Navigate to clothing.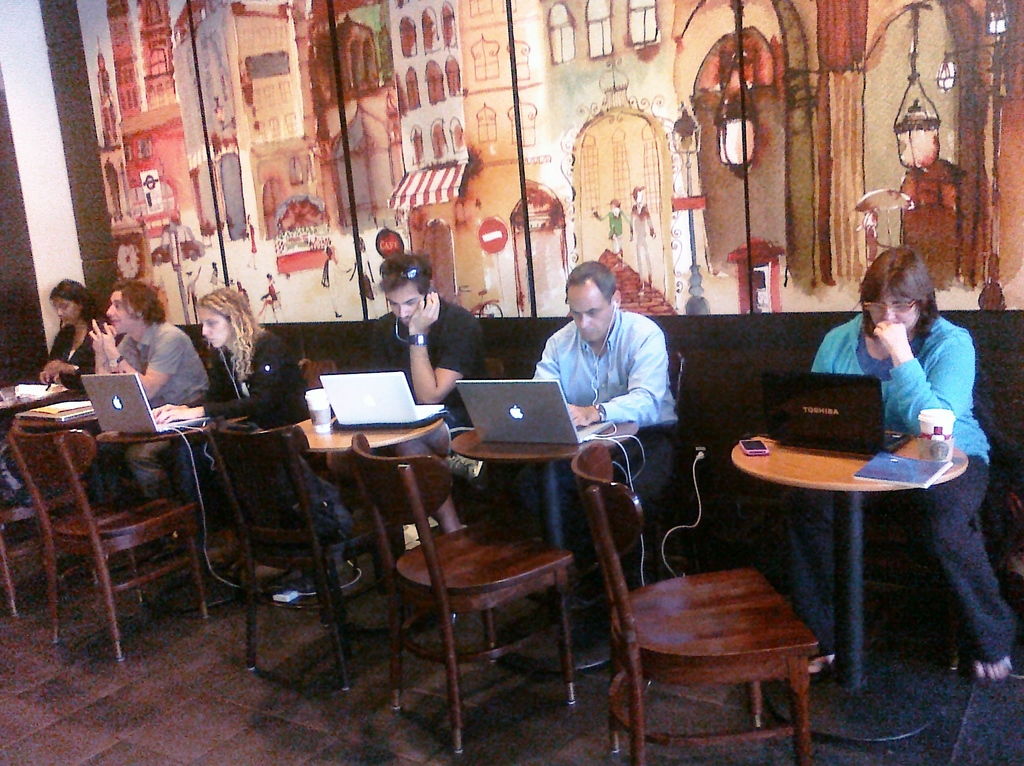
Navigation target: box=[85, 318, 212, 511].
